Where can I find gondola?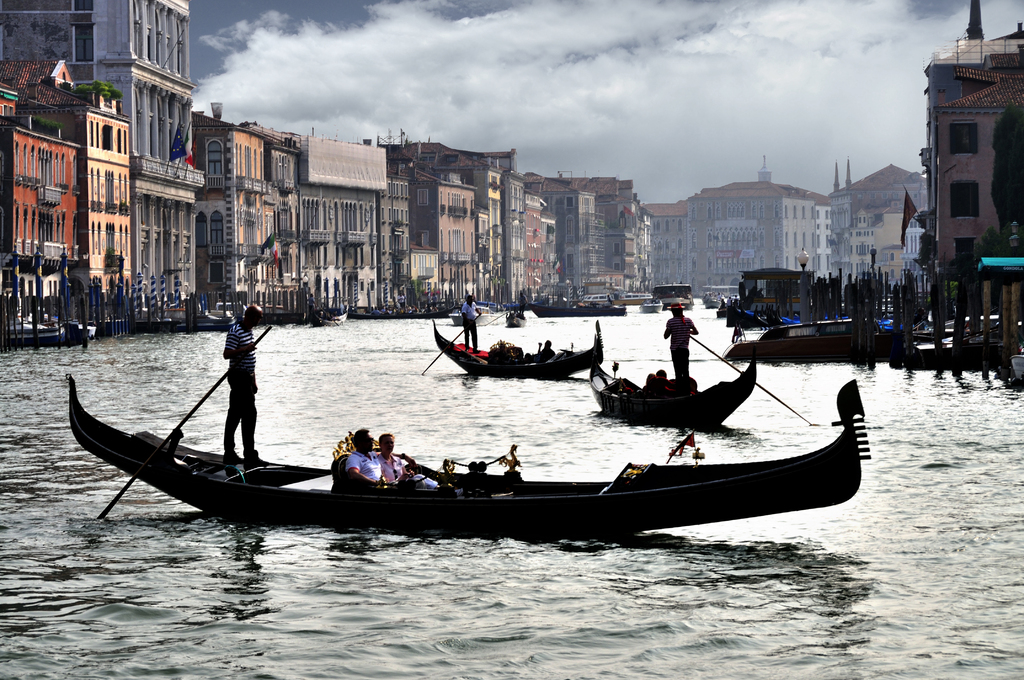
You can find it at (498, 295, 550, 311).
